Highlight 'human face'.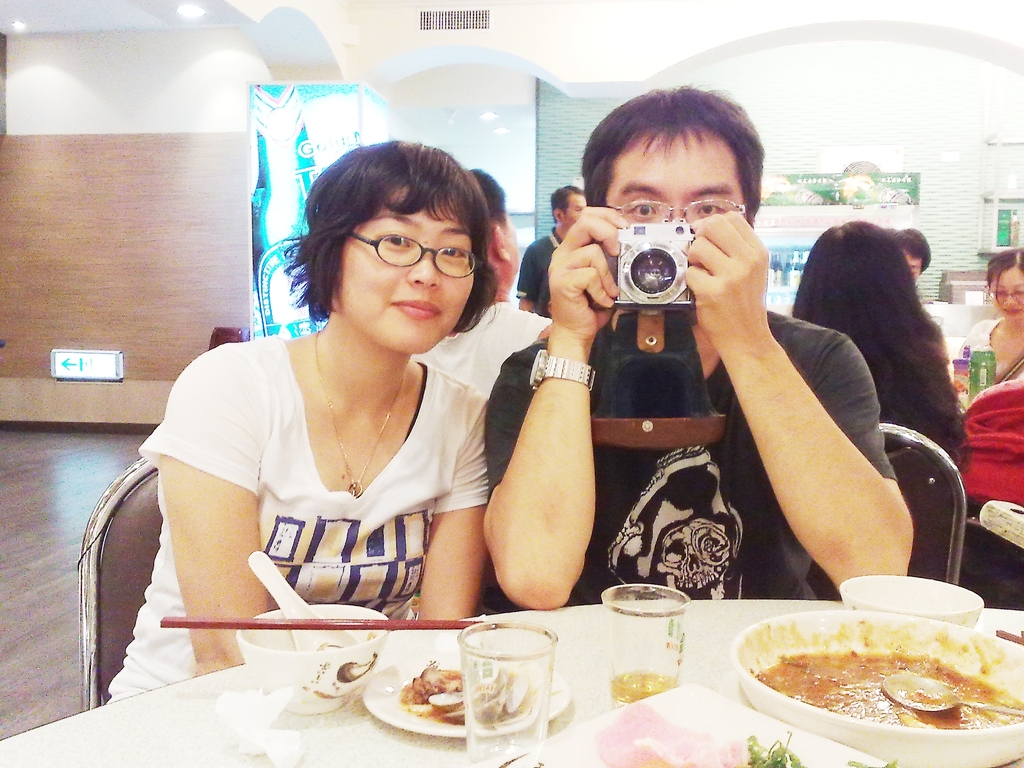
Highlighted region: bbox=[989, 262, 1023, 324].
